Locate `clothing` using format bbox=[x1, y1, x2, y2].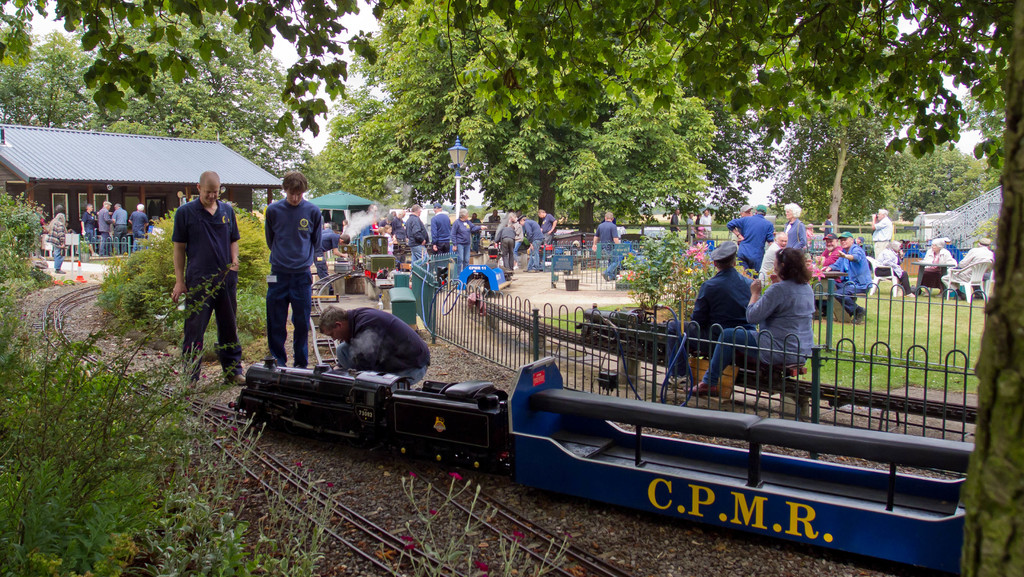
bbox=[701, 275, 817, 384].
